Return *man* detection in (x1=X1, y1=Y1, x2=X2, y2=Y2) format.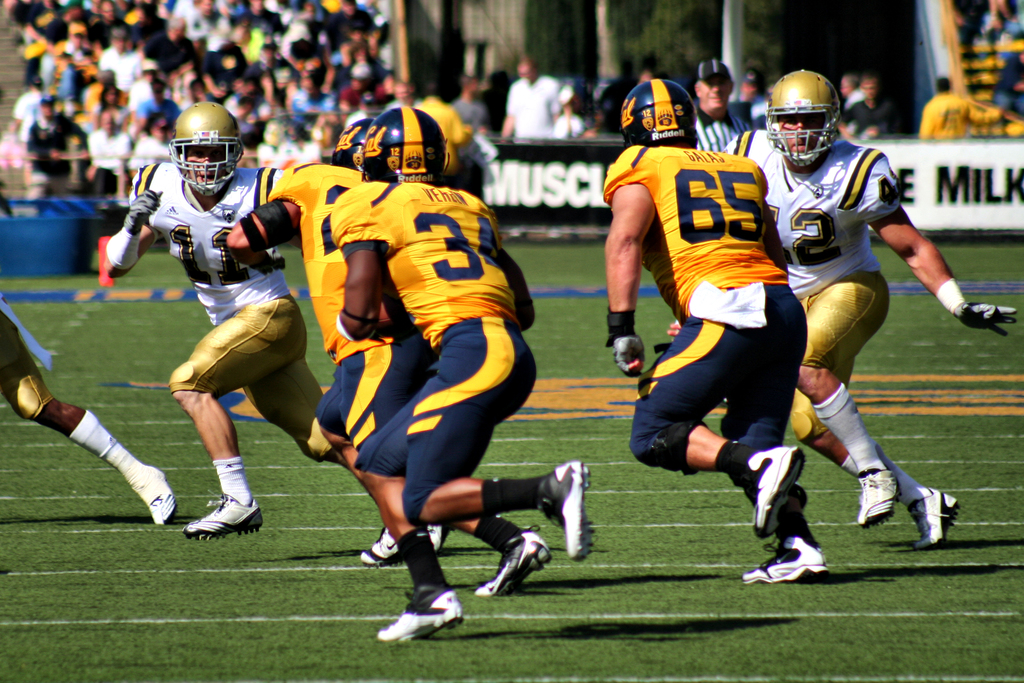
(x1=493, y1=55, x2=566, y2=142).
